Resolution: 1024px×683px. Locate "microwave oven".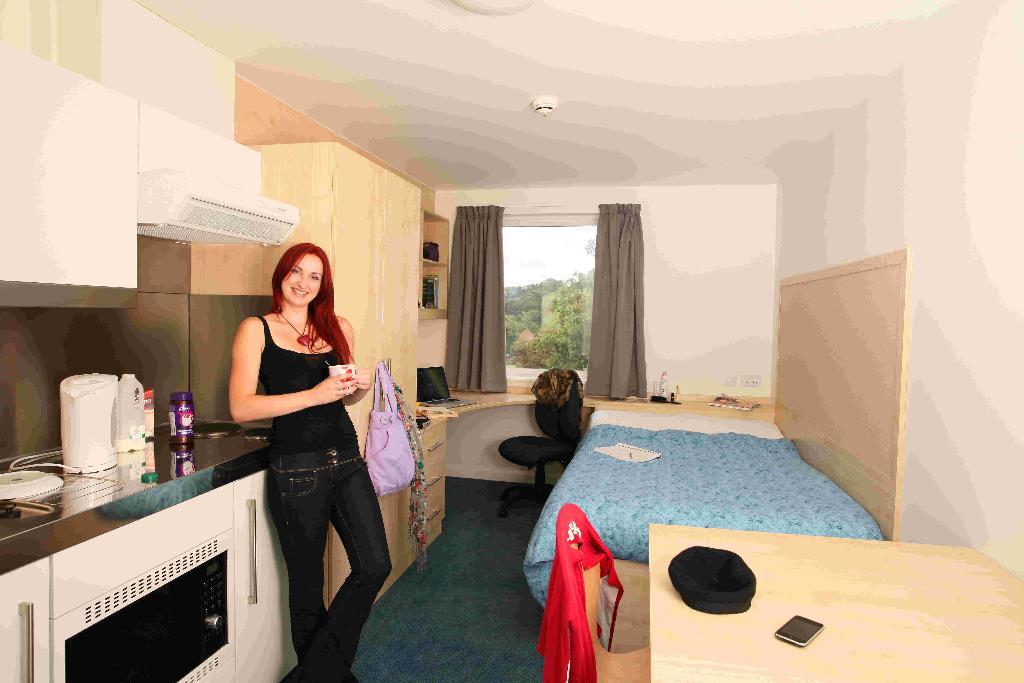
{"x1": 35, "y1": 544, "x2": 261, "y2": 676}.
